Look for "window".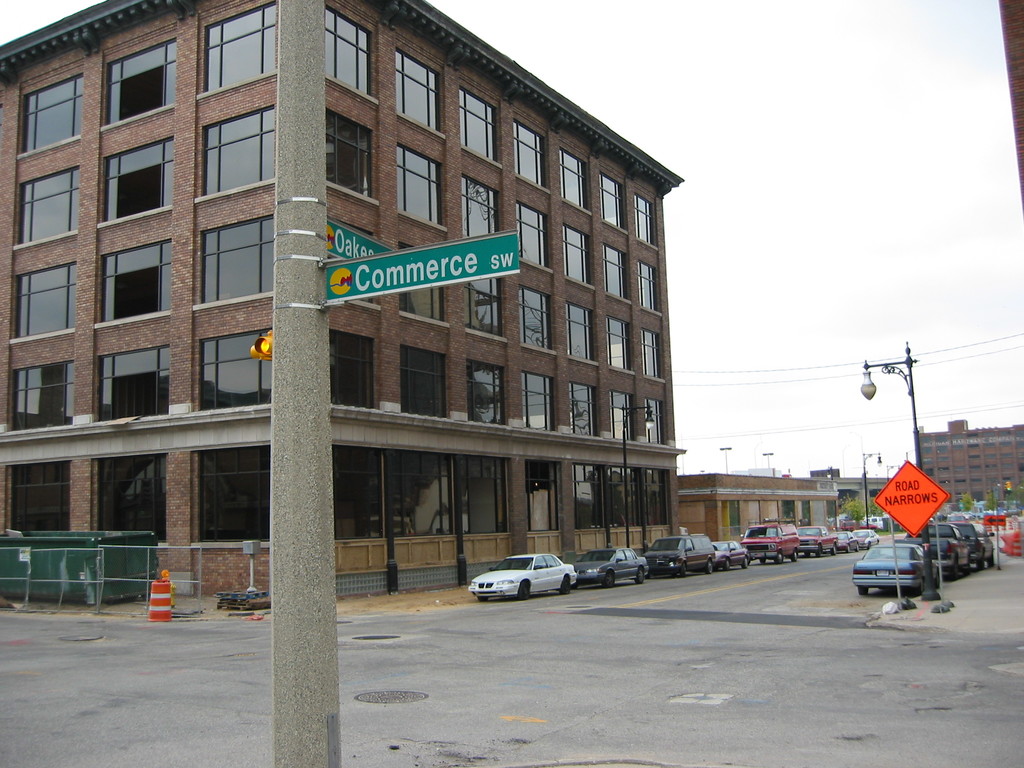
Found: pyautogui.locateOnScreen(196, 328, 271, 407).
